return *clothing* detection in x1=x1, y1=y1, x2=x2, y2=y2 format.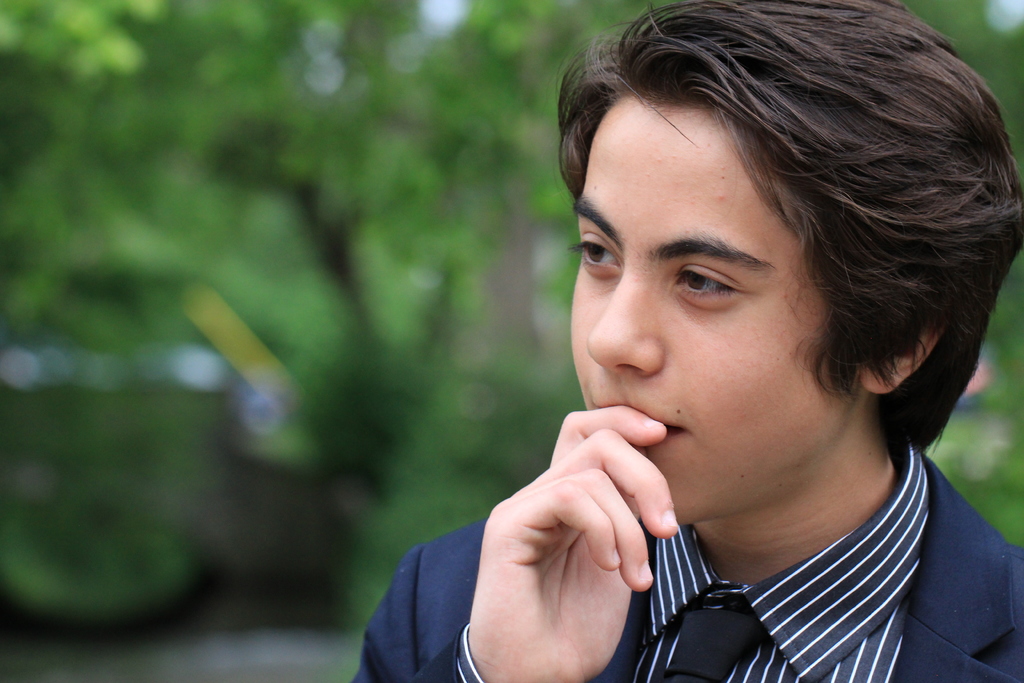
x1=351, y1=415, x2=1023, y2=682.
